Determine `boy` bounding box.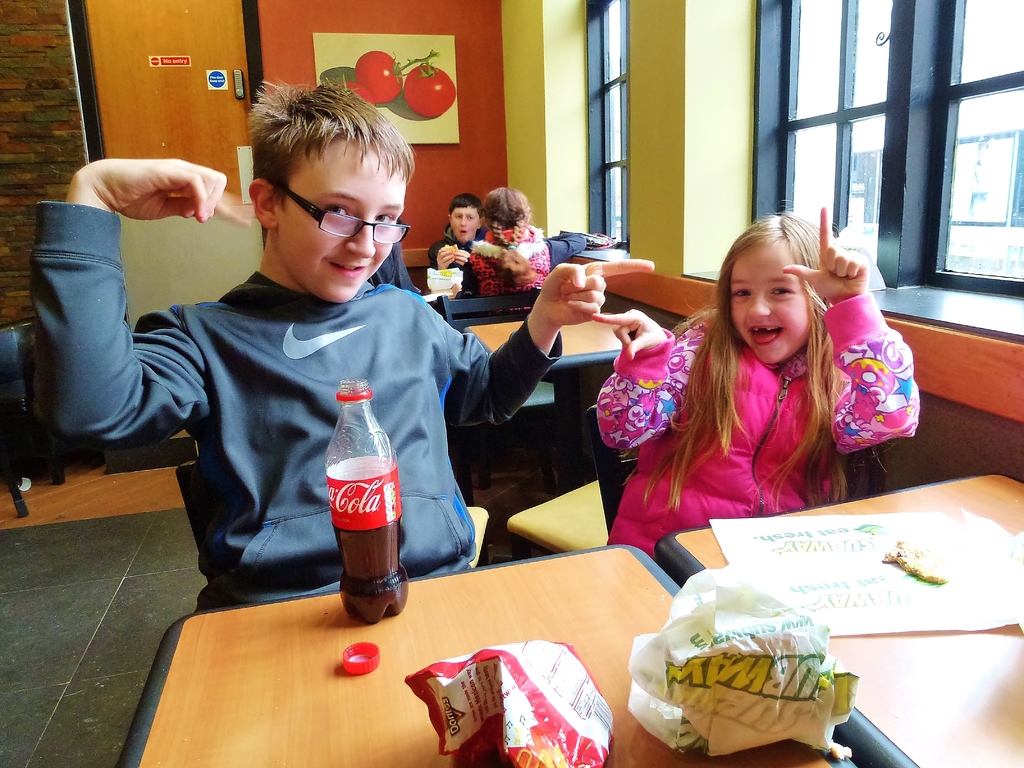
Determined: box(50, 55, 520, 621).
